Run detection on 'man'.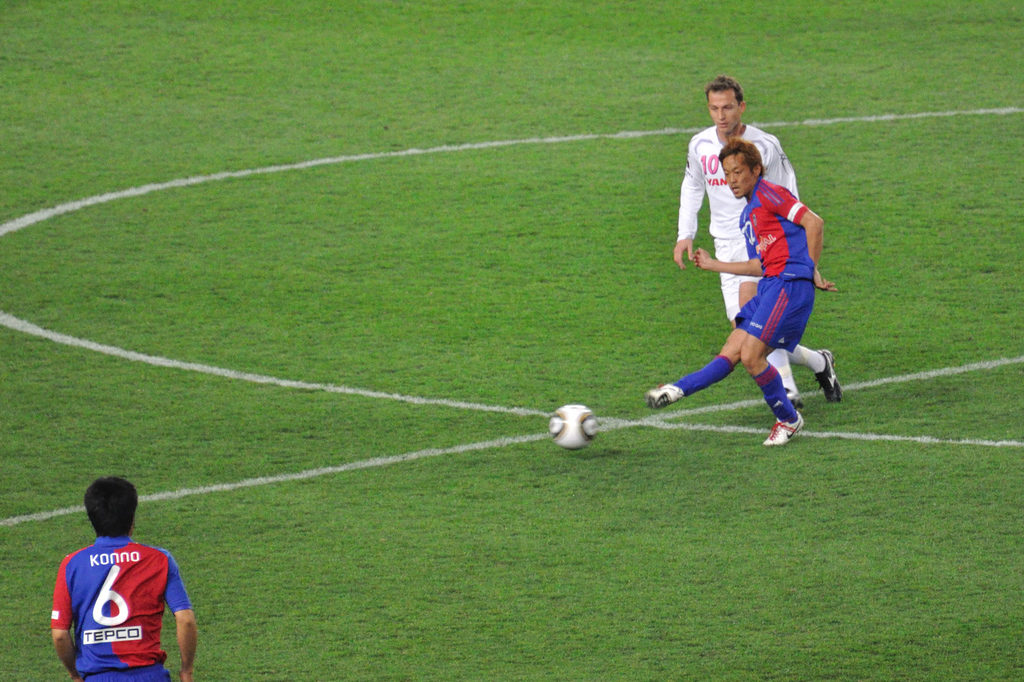
Result: 643:129:844:442.
